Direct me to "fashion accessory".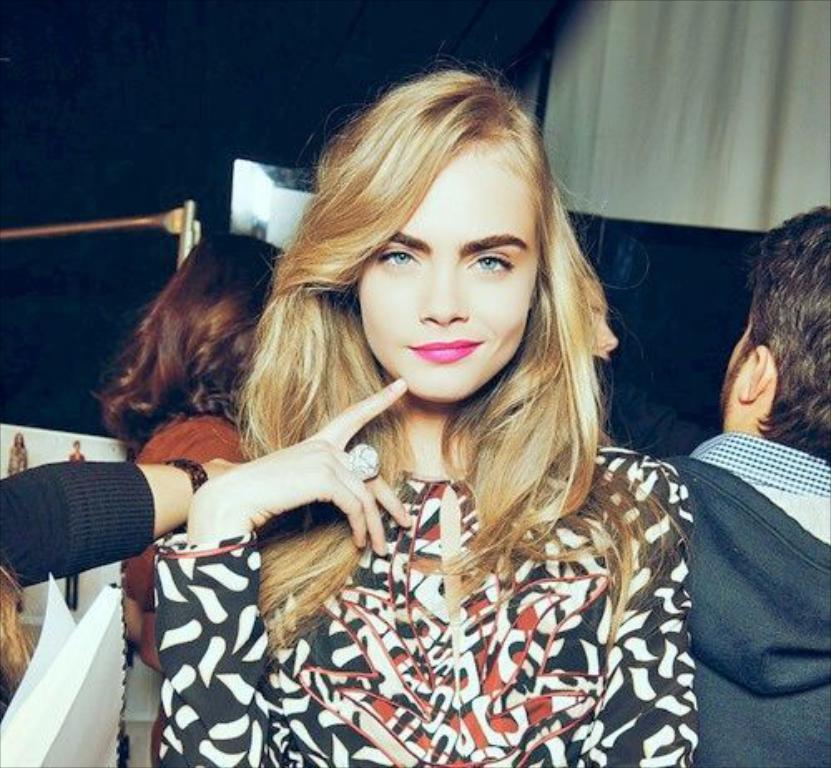
Direction: crop(347, 446, 381, 480).
